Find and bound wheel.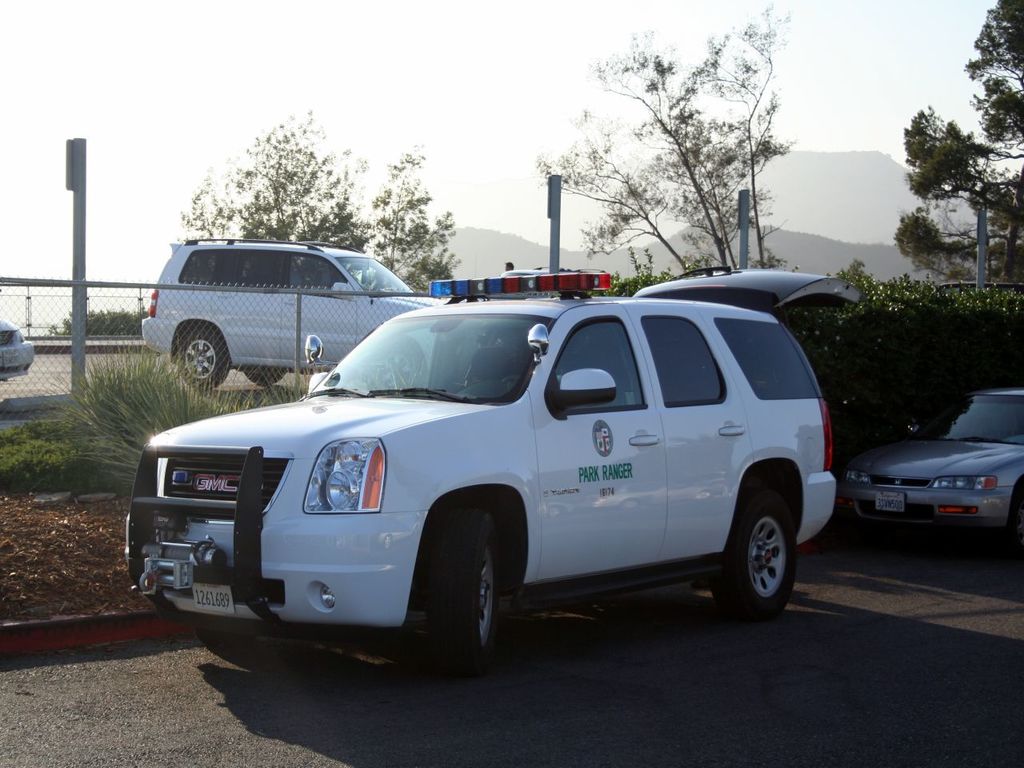
Bound: left=424, top=542, right=514, bottom=657.
